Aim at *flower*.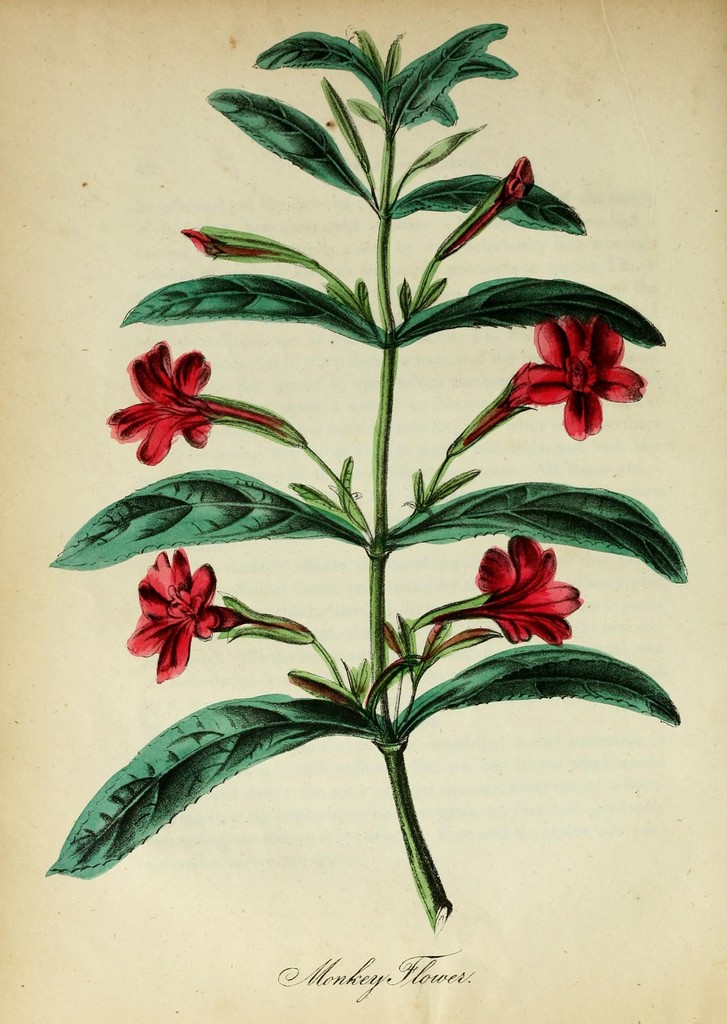
Aimed at left=118, top=541, right=257, bottom=675.
